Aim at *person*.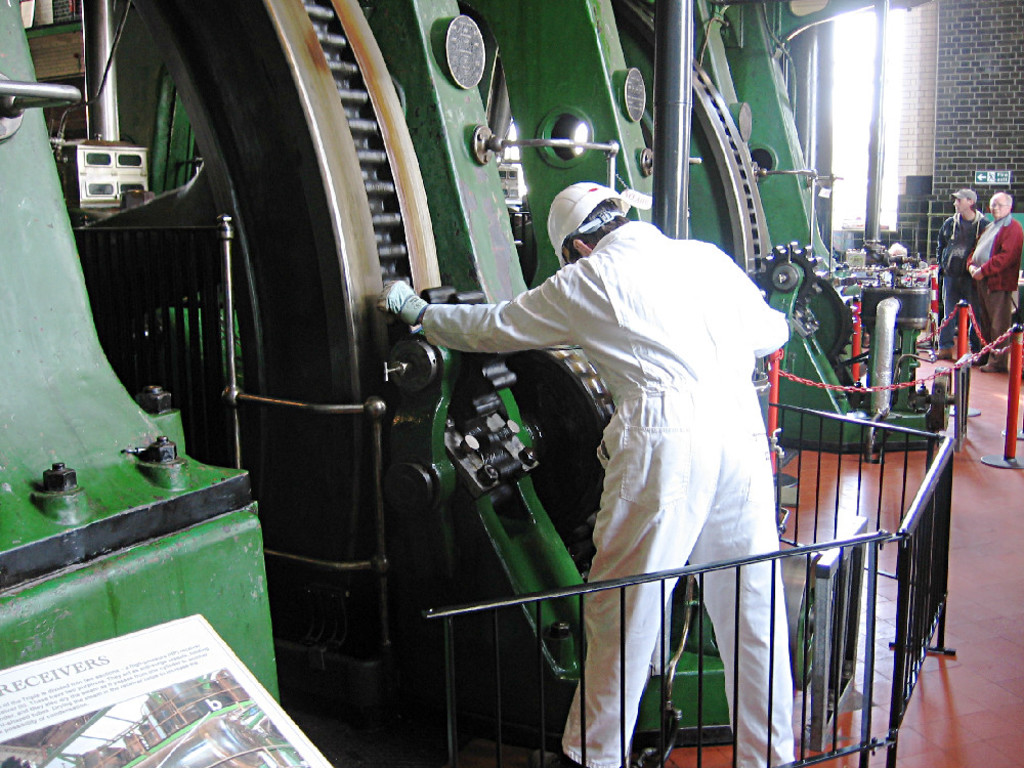
Aimed at x1=925, y1=179, x2=992, y2=371.
